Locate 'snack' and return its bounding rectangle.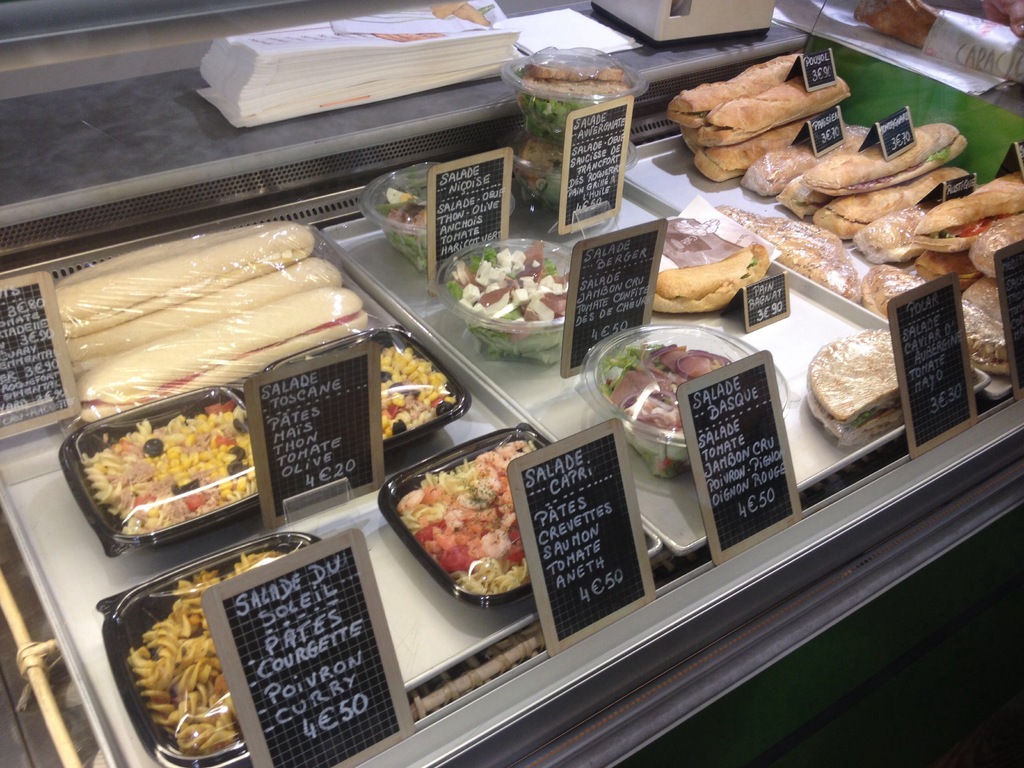
(x1=653, y1=223, x2=772, y2=304).
